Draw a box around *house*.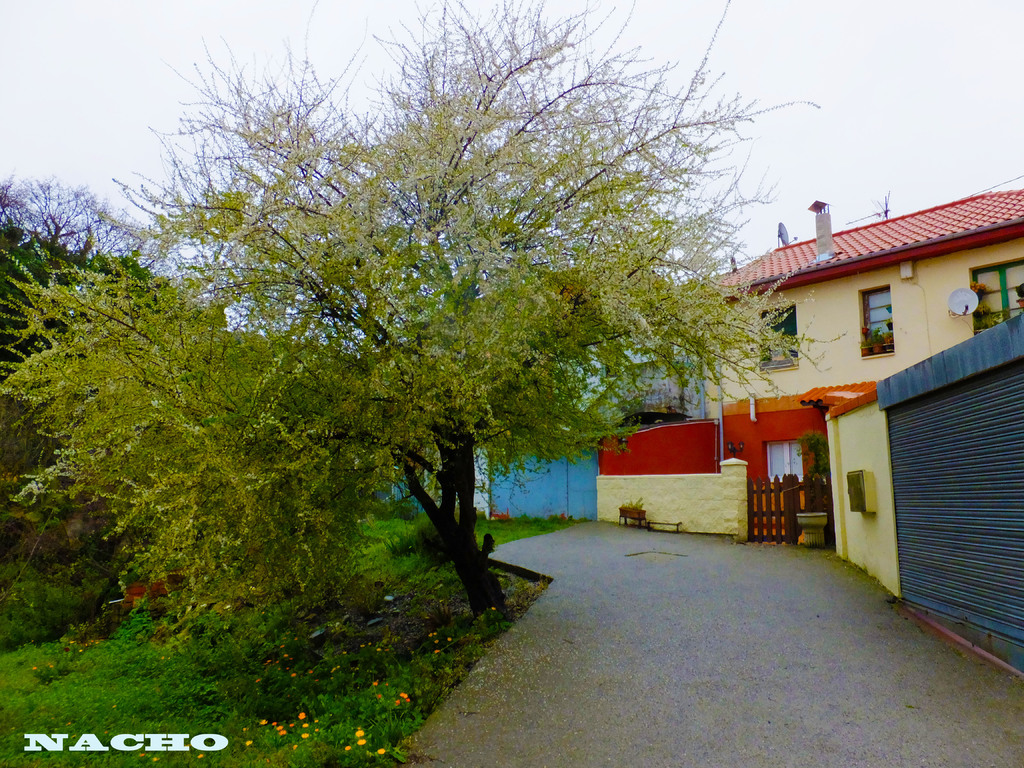
x1=700, y1=177, x2=1023, y2=543.
